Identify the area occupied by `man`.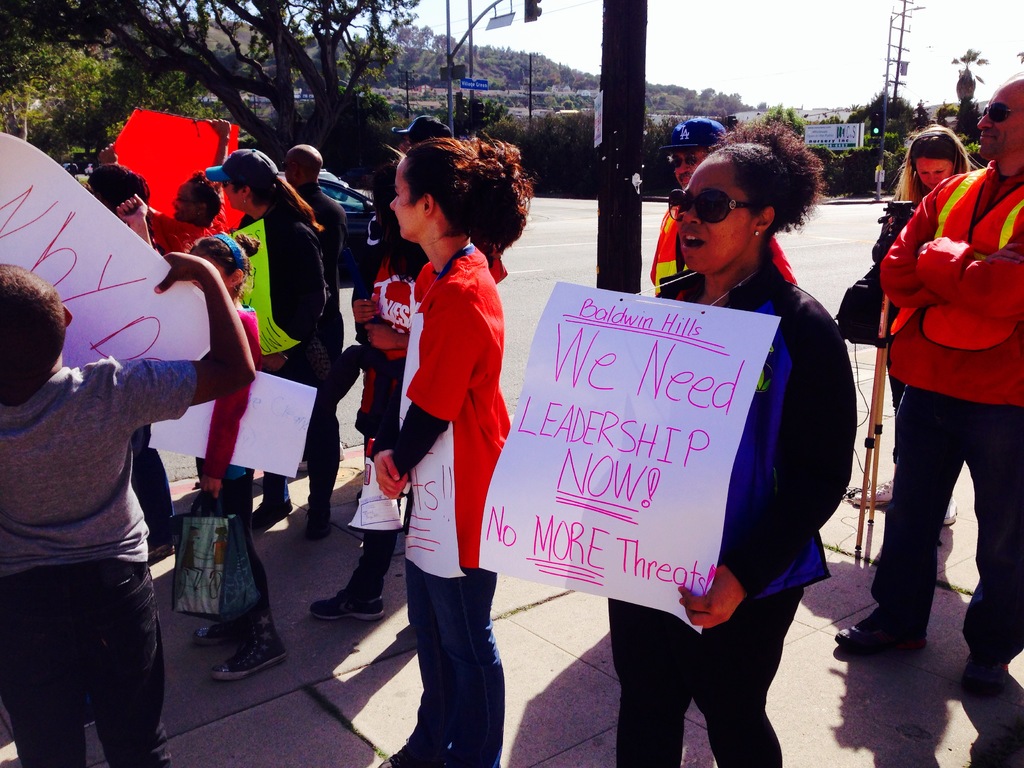
Area: [x1=645, y1=117, x2=799, y2=298].
